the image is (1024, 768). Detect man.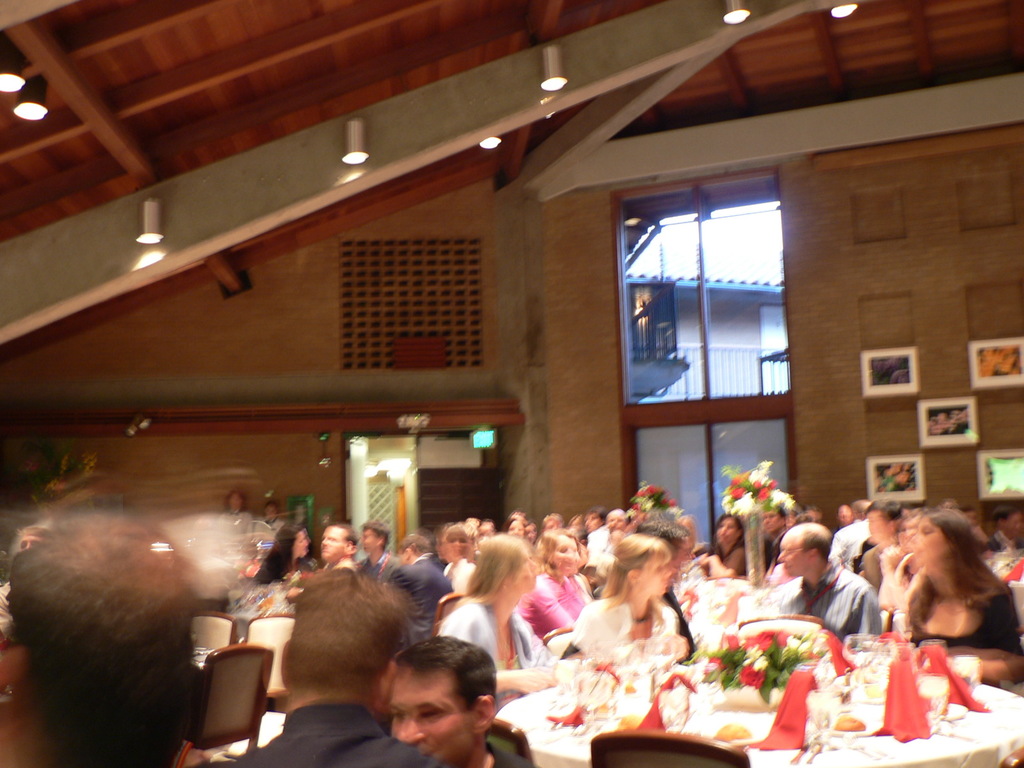
Detection: <box>384,535,451,648</box>.
